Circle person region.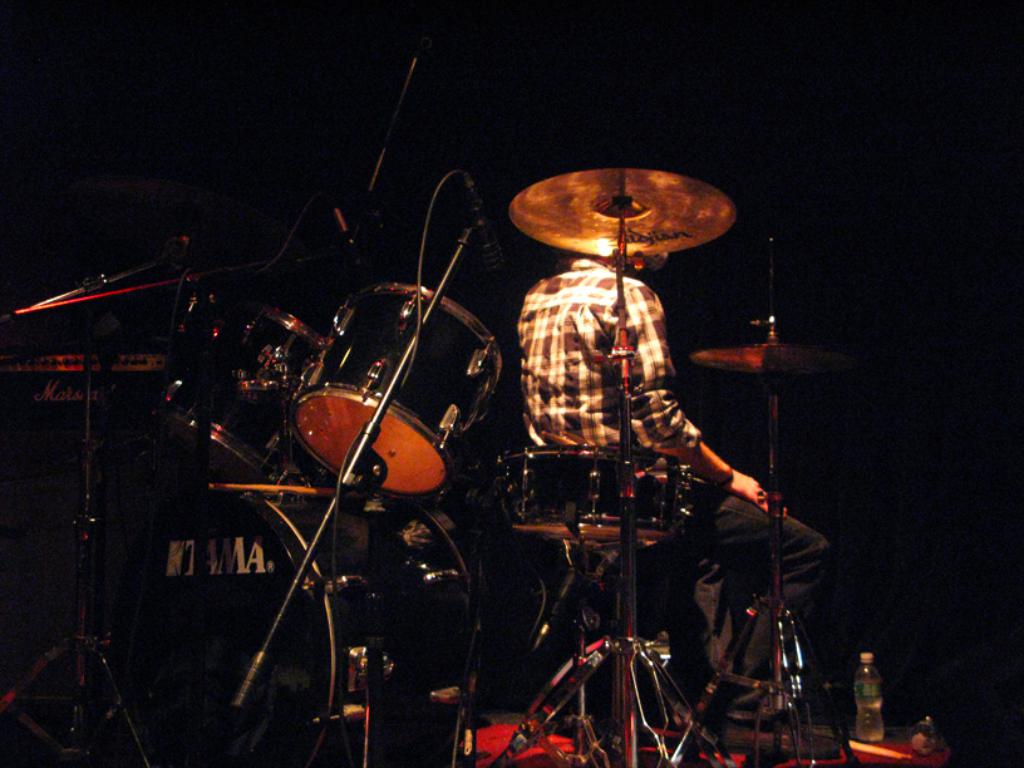
Region: <box>517,251,841,757</box>.
